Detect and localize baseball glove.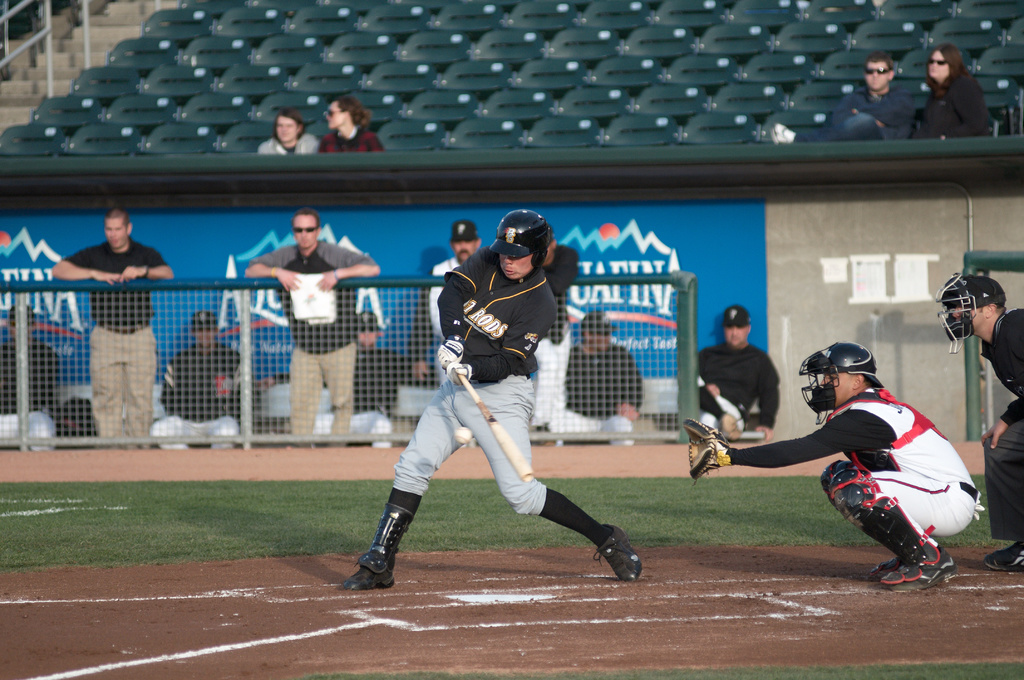
Localized at locate(688, 418, 729, 486).
